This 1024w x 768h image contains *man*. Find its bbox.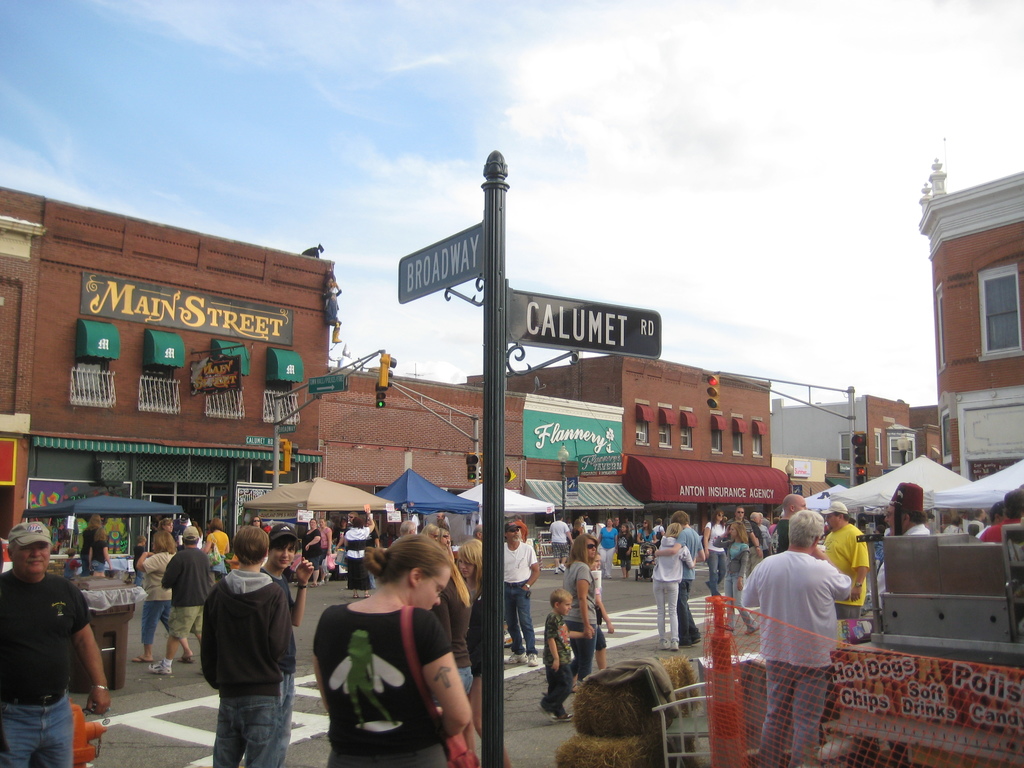
[x1=0, y1=532, x2=99, y2=759].
